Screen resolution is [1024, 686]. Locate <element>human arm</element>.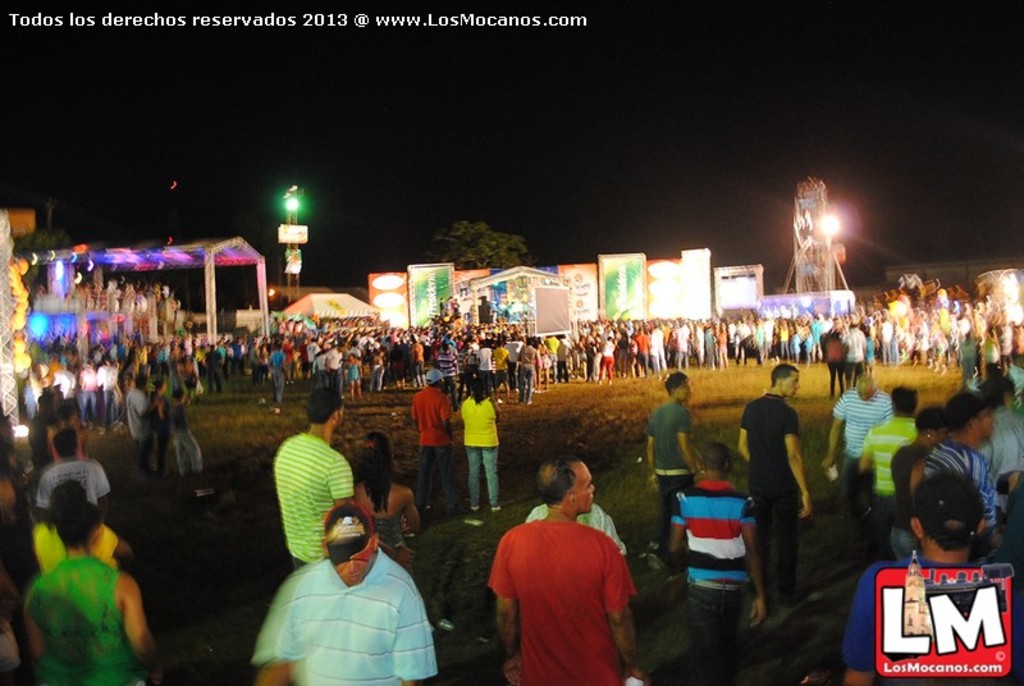
[978,479,1000,550].
